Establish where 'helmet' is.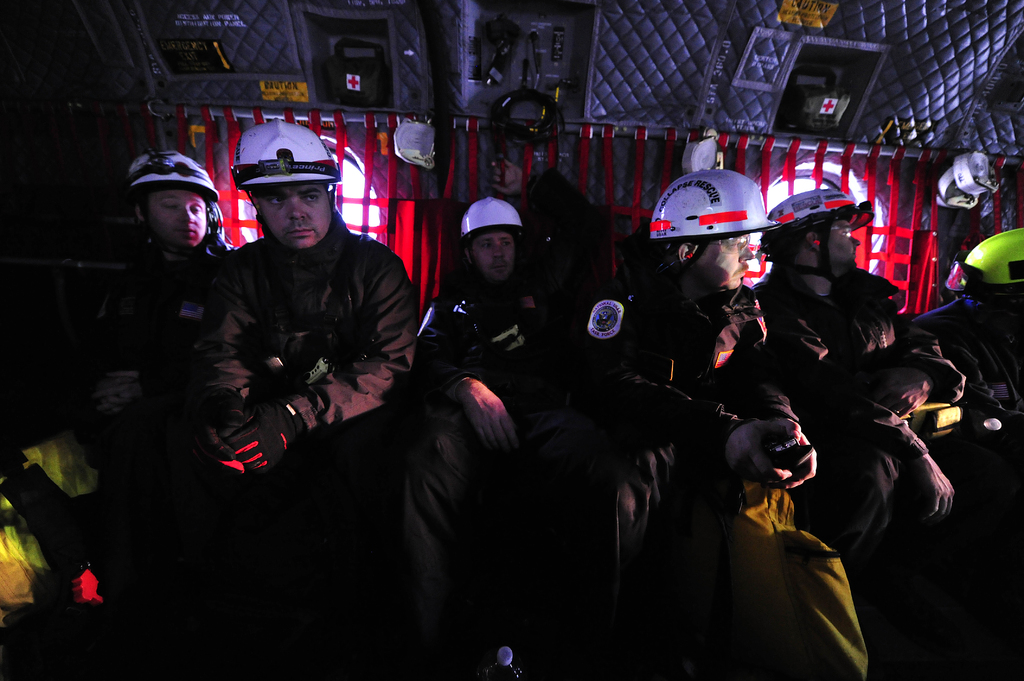
Established at [left=653, top=169, right=792, bottom=304].
